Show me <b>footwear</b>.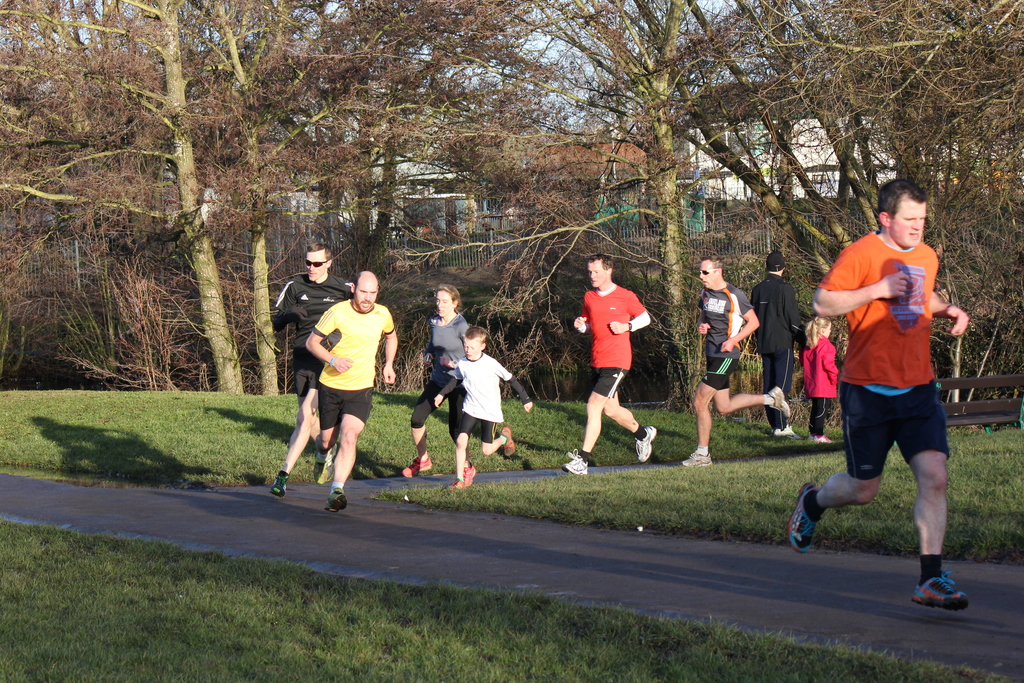
<b>footwear</b> is here: pyautogui.locateOnScreen(499, 428, 516, 456).
